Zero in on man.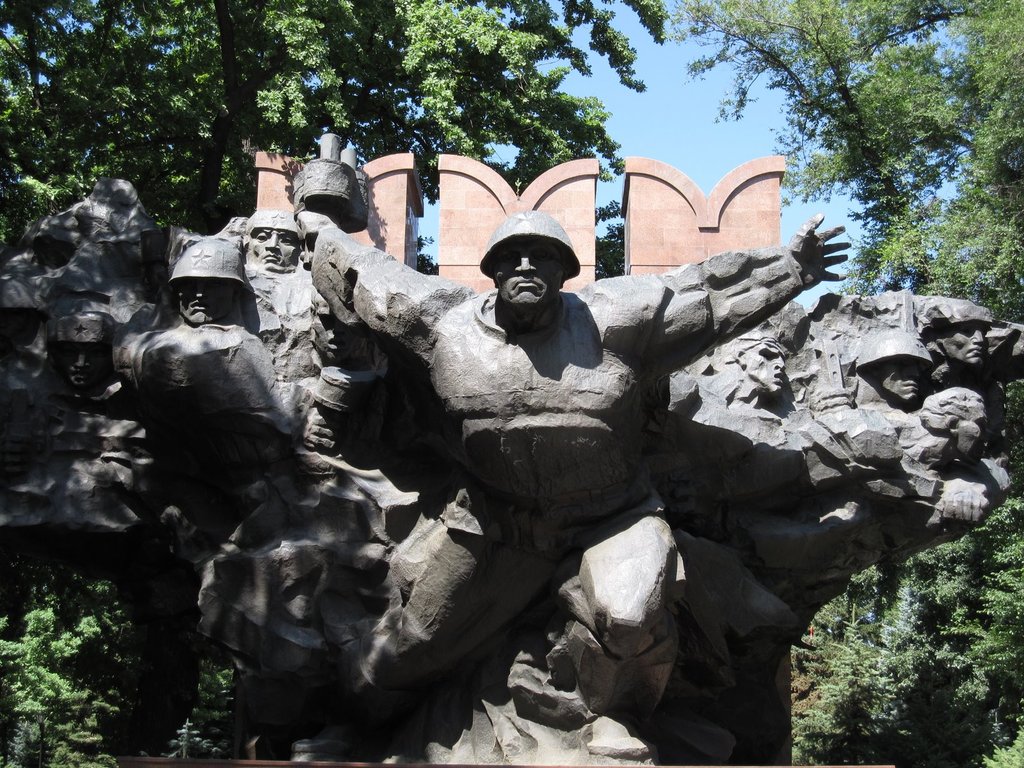
Zeroed in: (left=56, top=315, right=117, bottom=403).
